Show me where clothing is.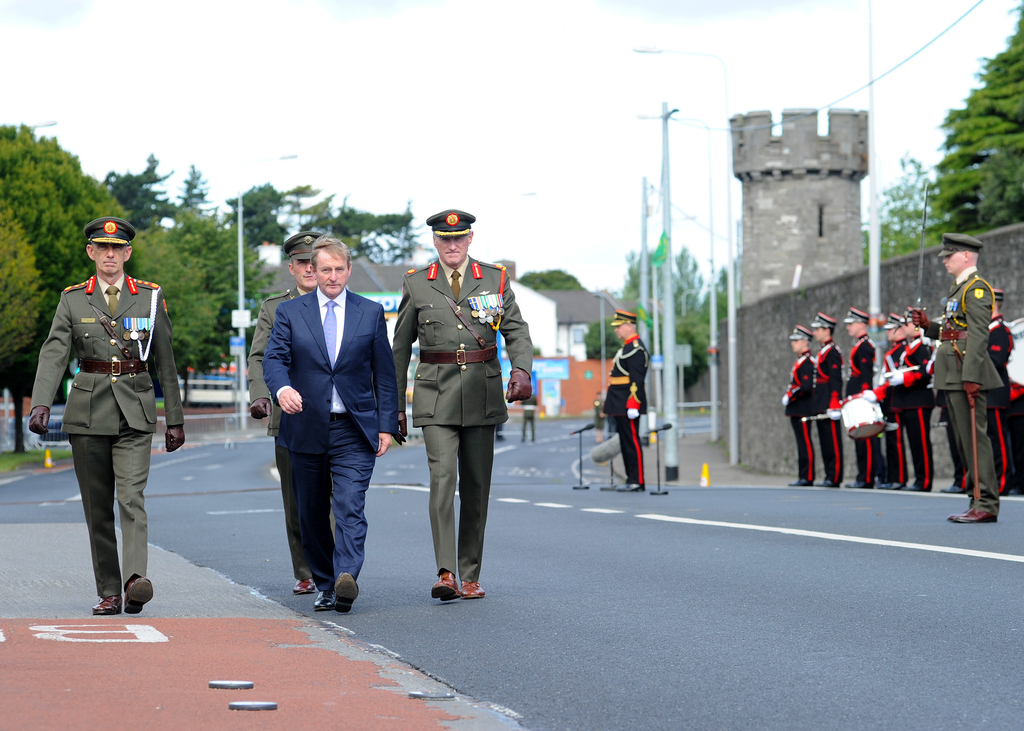
clothing is at (x1=388, y1=207, x2=535, y2=576).
